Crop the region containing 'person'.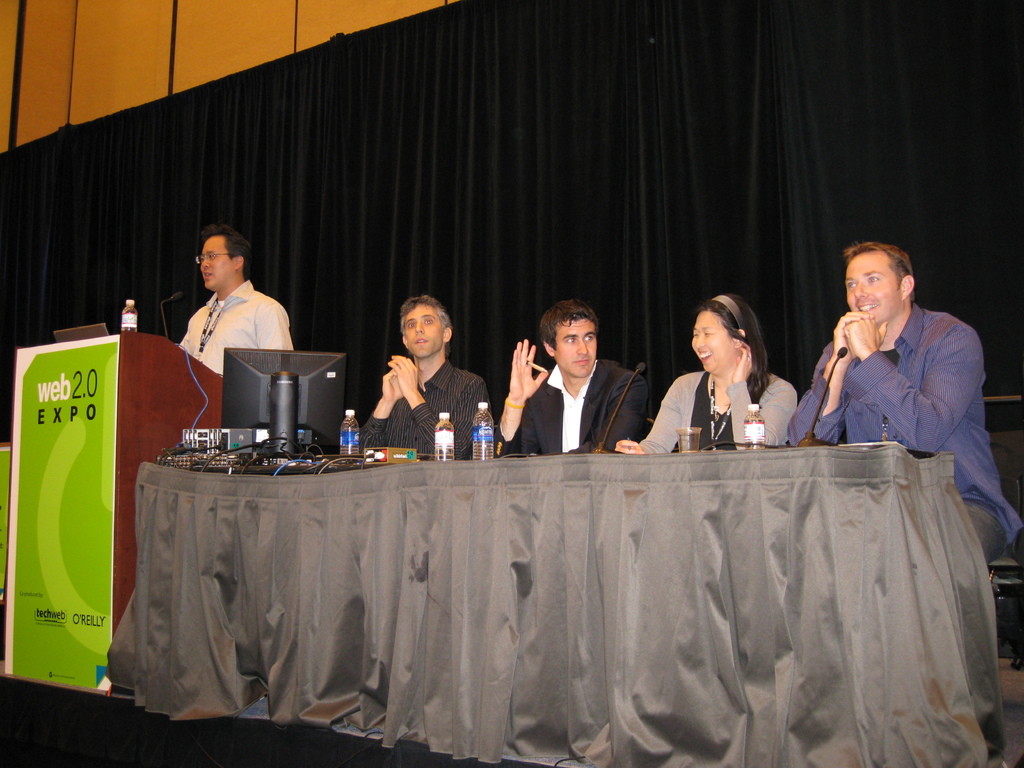
Crop region: [488,299,644,449].
